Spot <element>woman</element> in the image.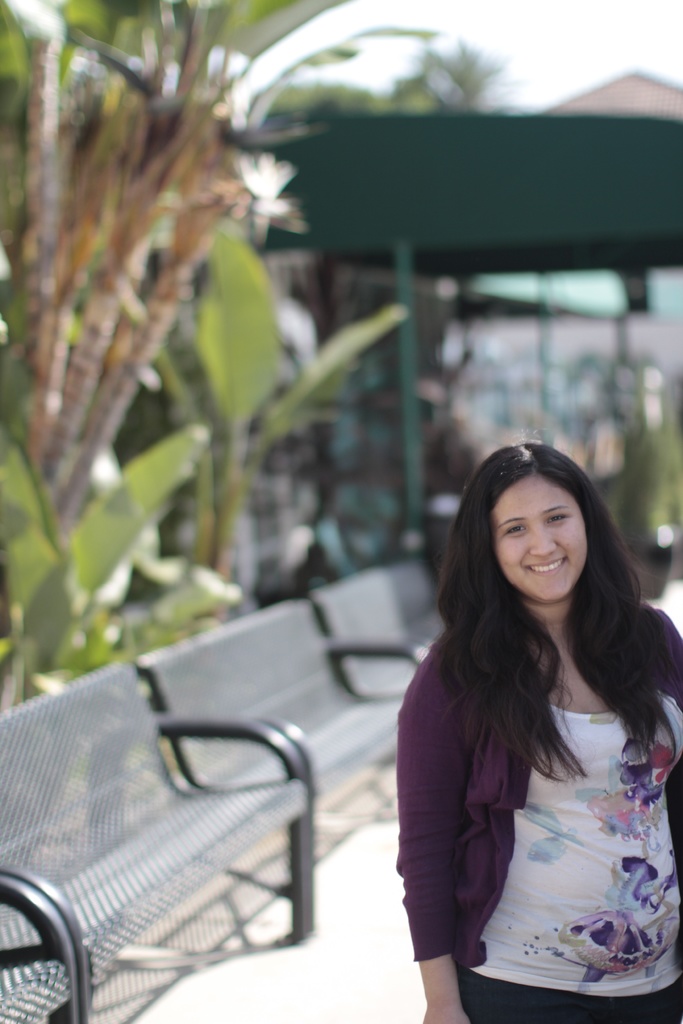
<element>woman</element> found at bbox=(395, 442, 682, 1023).
